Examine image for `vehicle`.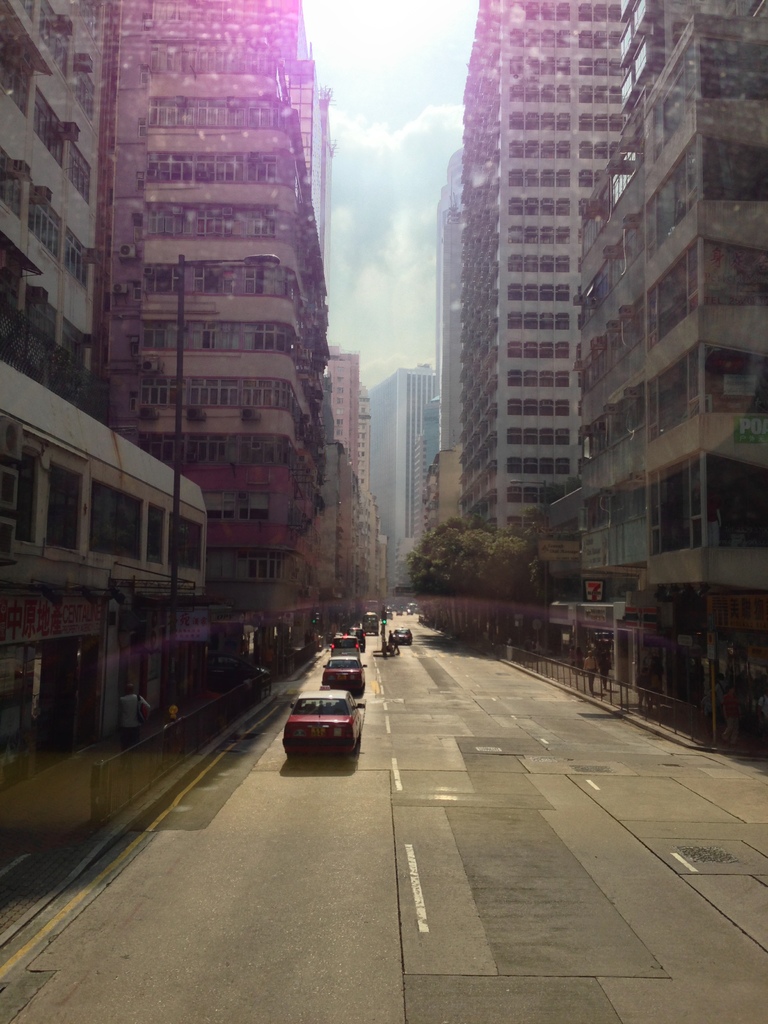
Examination result: l=317, t=657, r=362, b=697.
